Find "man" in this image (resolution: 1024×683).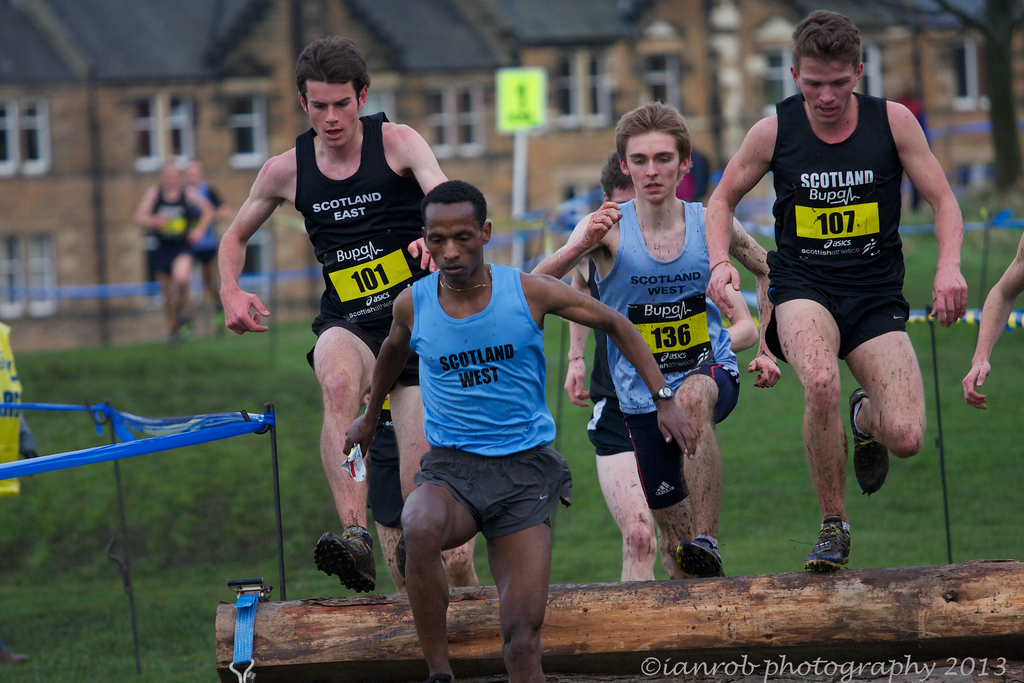
region(339, 178, 698, 682).
